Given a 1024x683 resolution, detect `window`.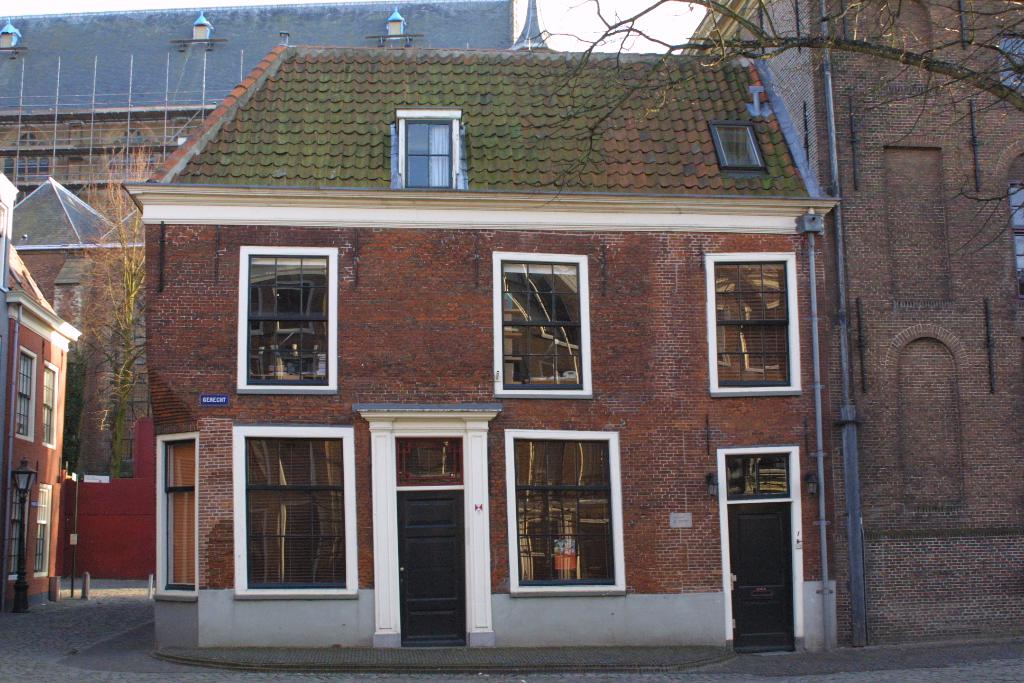
Rect(230, 409, 349, 609).
